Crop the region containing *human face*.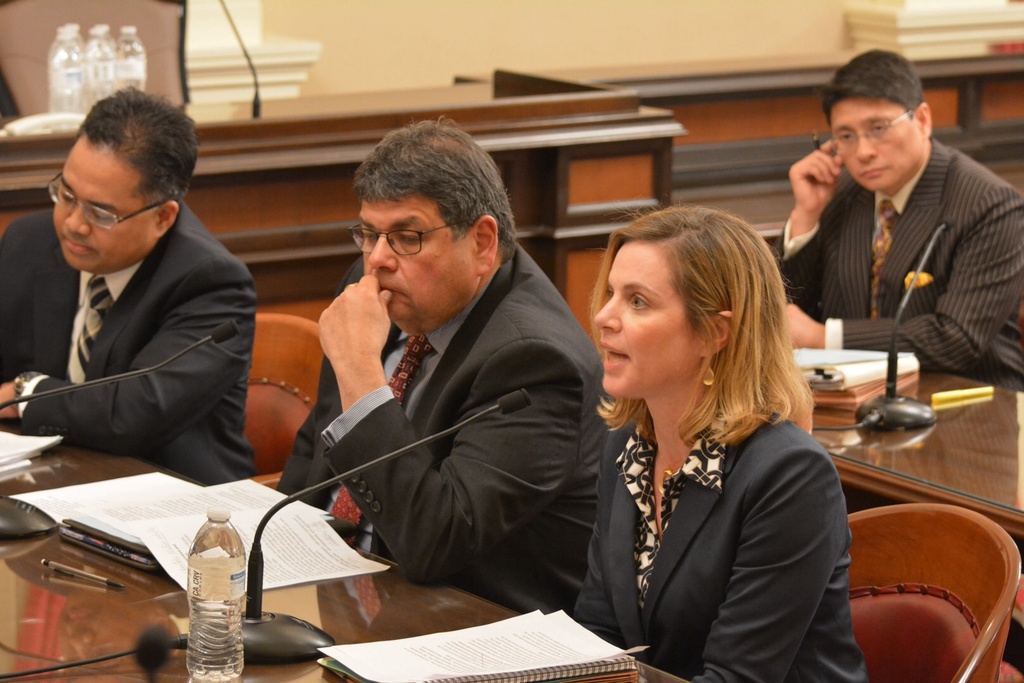
Crop region: select_region(52, 147, 155, 273).
